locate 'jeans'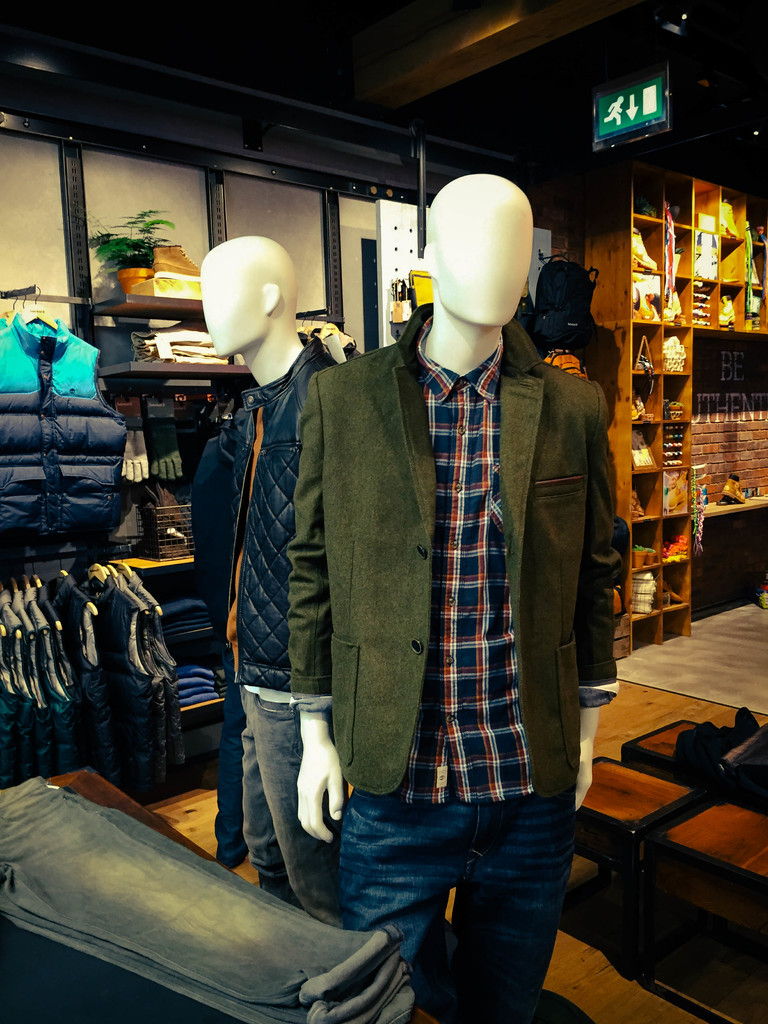
region(227, 676, 251, 867)
